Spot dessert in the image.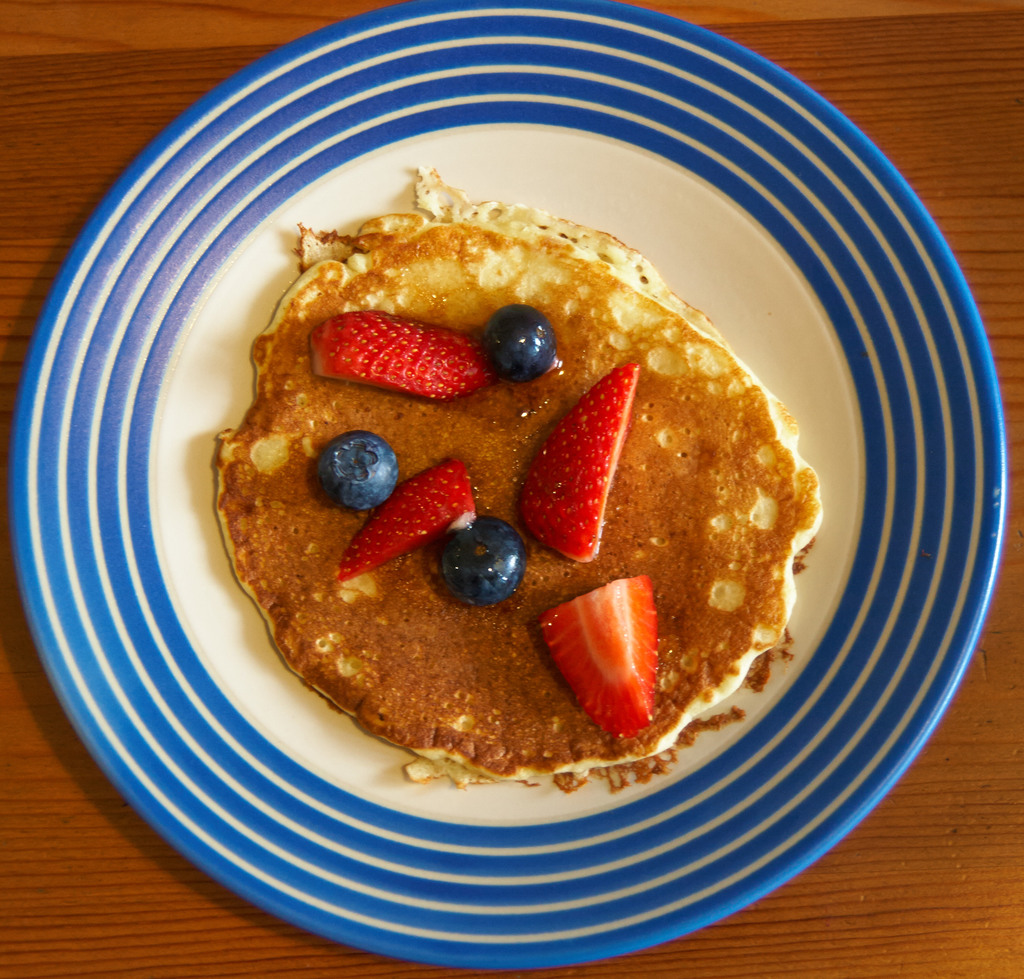
dessert found at {"left": 193, "top": 222, "right": 799, "bottom": 809}.
